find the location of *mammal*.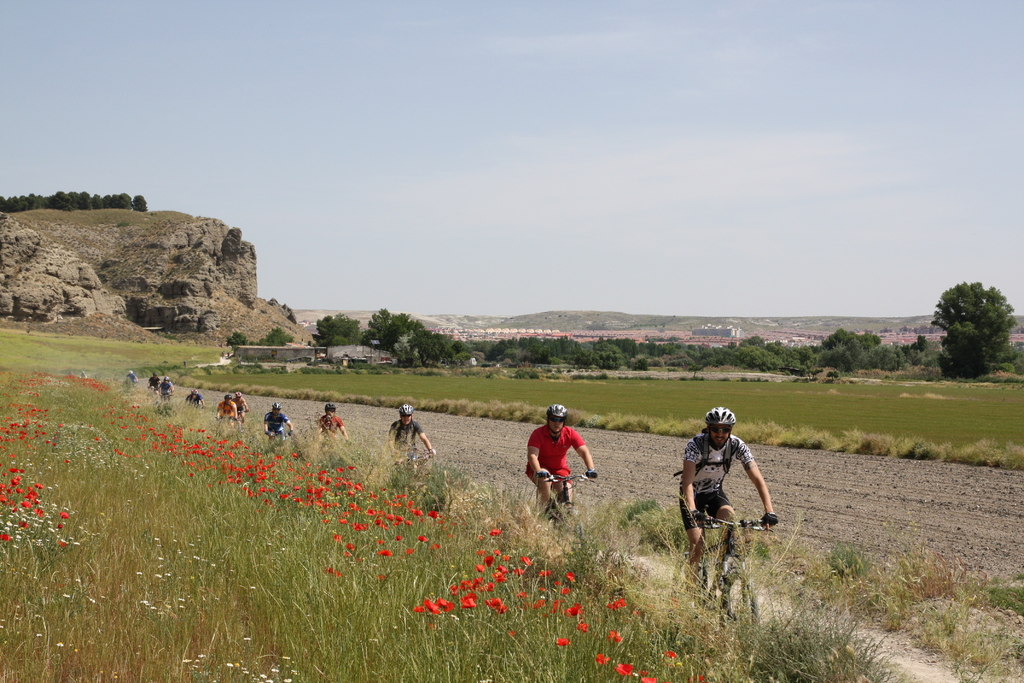
Location: [left=680, top=417, right=776, bottom=578].
